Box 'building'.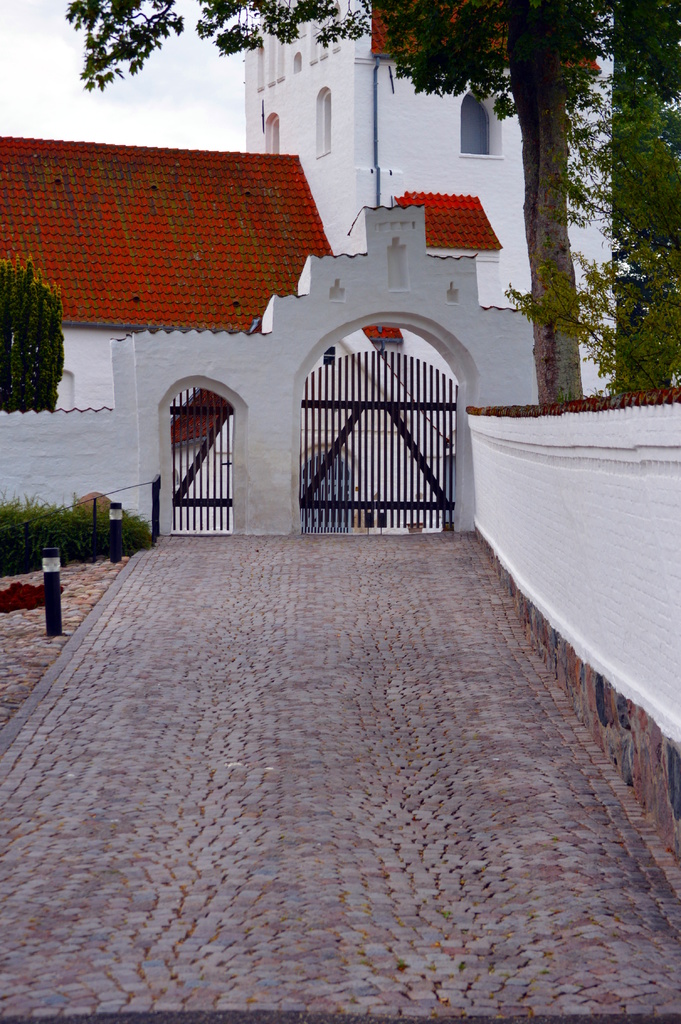
x1=0 y1=140 x2=501 y2=414.
